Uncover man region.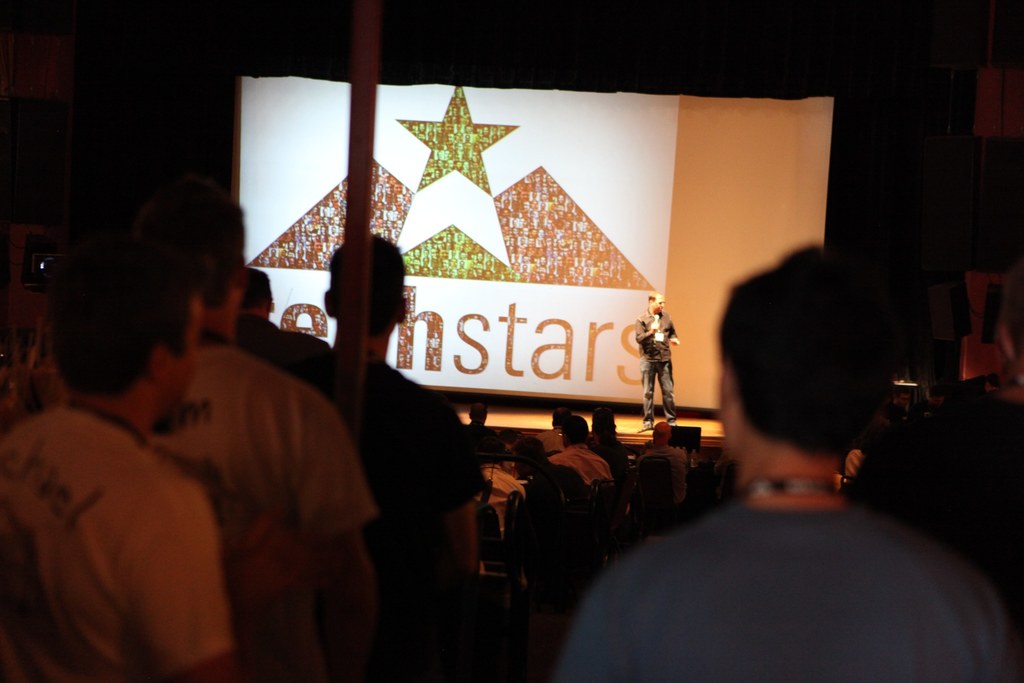
Uncovered: detection(124, 182, 388, 682).
